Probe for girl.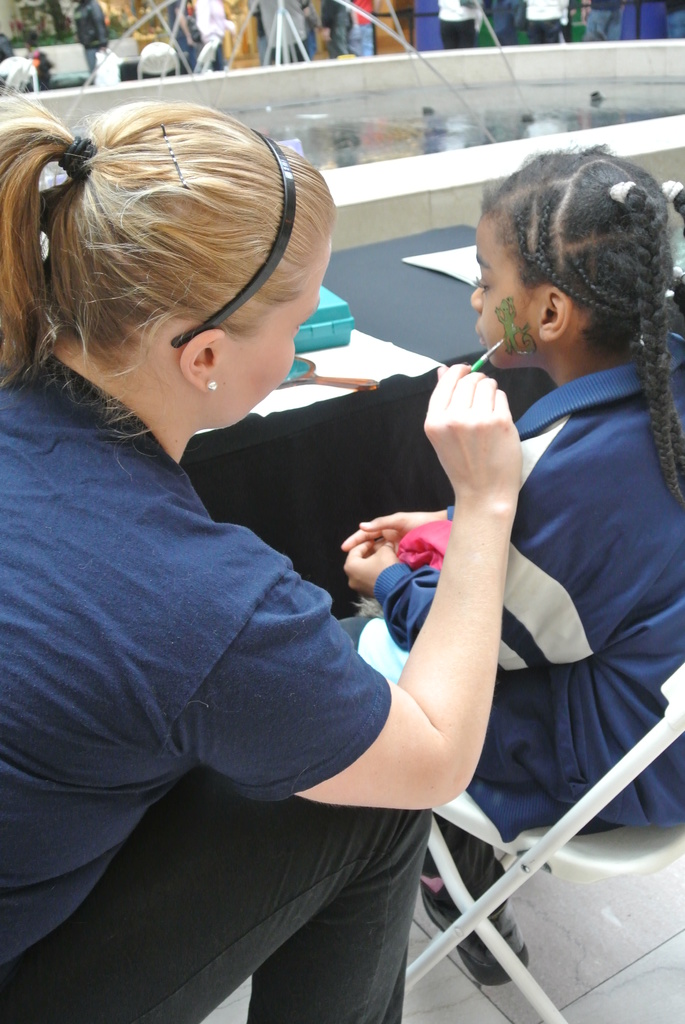
Probe result: {"x1": 333, "y1": 138, "x2": 684, "y2": 986}.
